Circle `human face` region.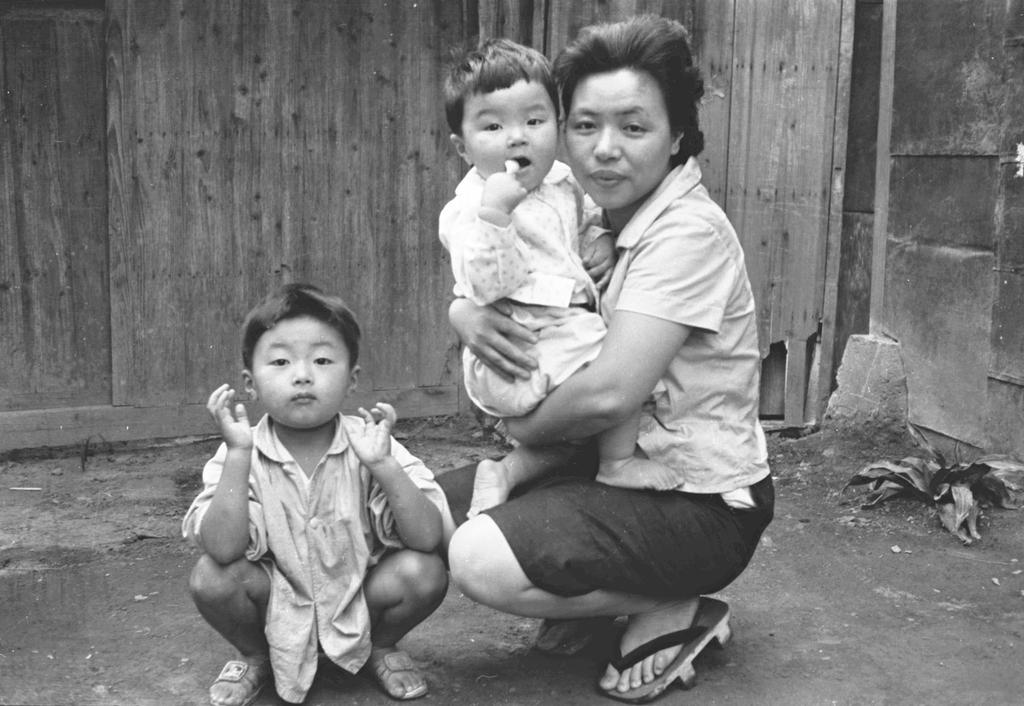
Region: [left=462, top=79, right=557, bottom=189].
